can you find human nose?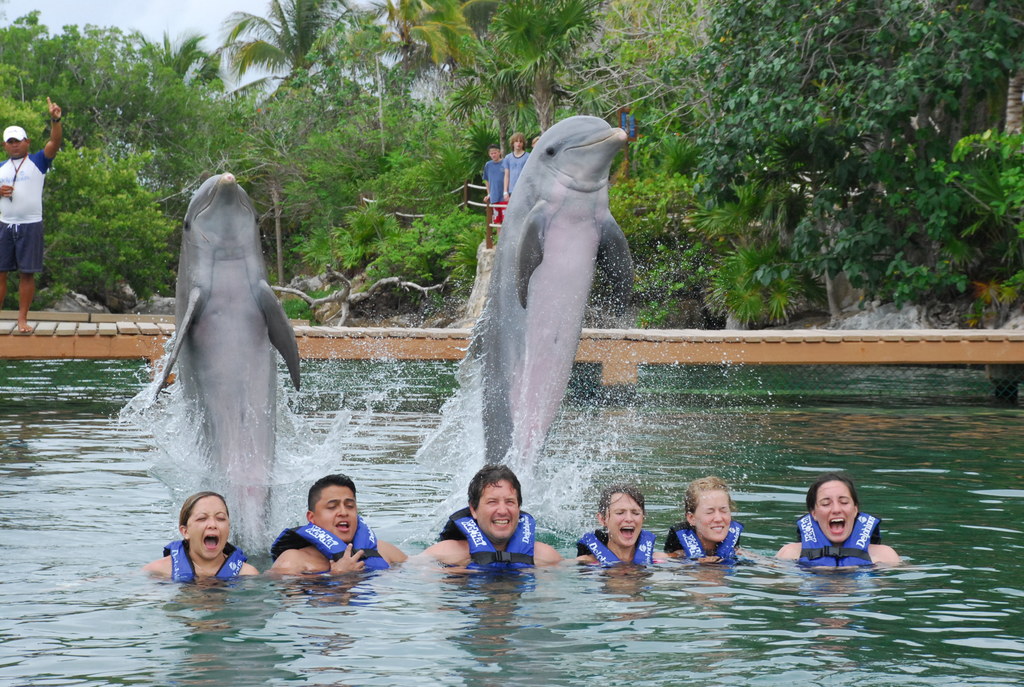
Yes, bounding box: x1=493, y1=502, x2=509, y2=518.
